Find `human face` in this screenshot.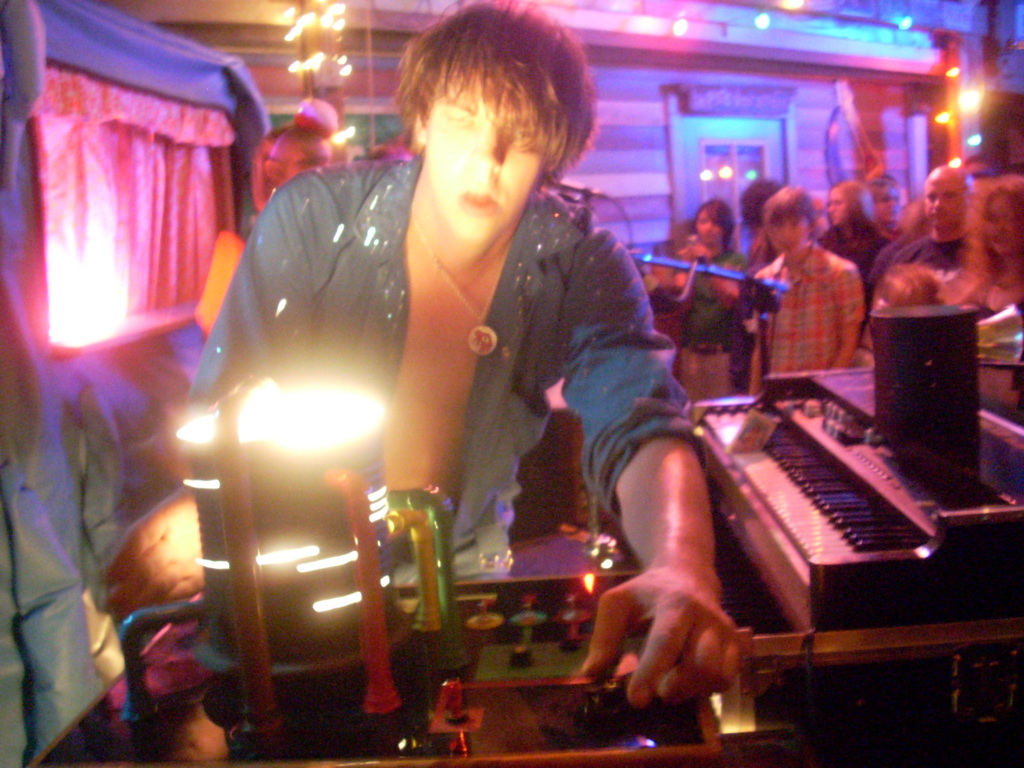
The bounding box for `human face` is bbox=[876, 187, 901, 224].
